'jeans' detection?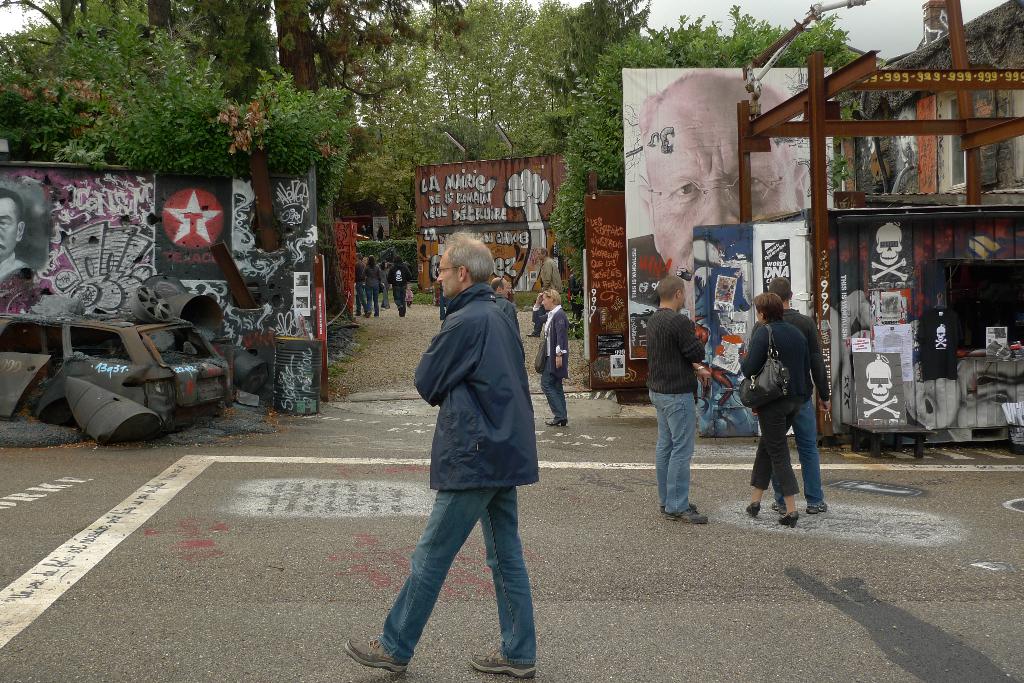
648,396,696,513
